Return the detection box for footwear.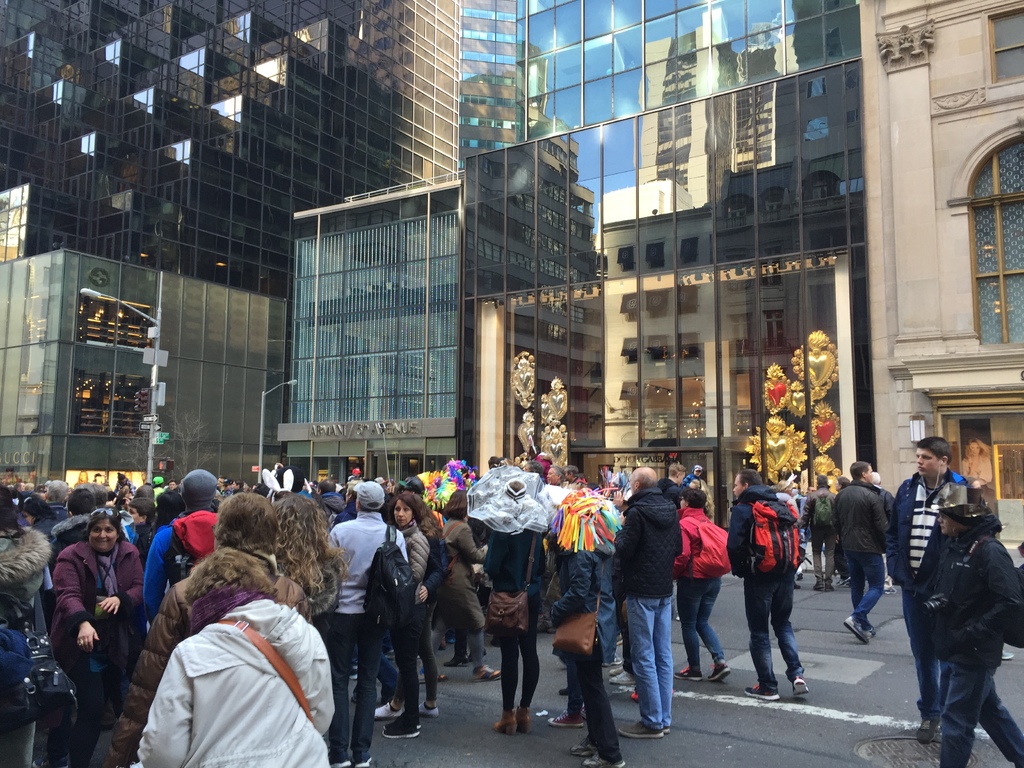
locate(581, 755, 625, 767).
